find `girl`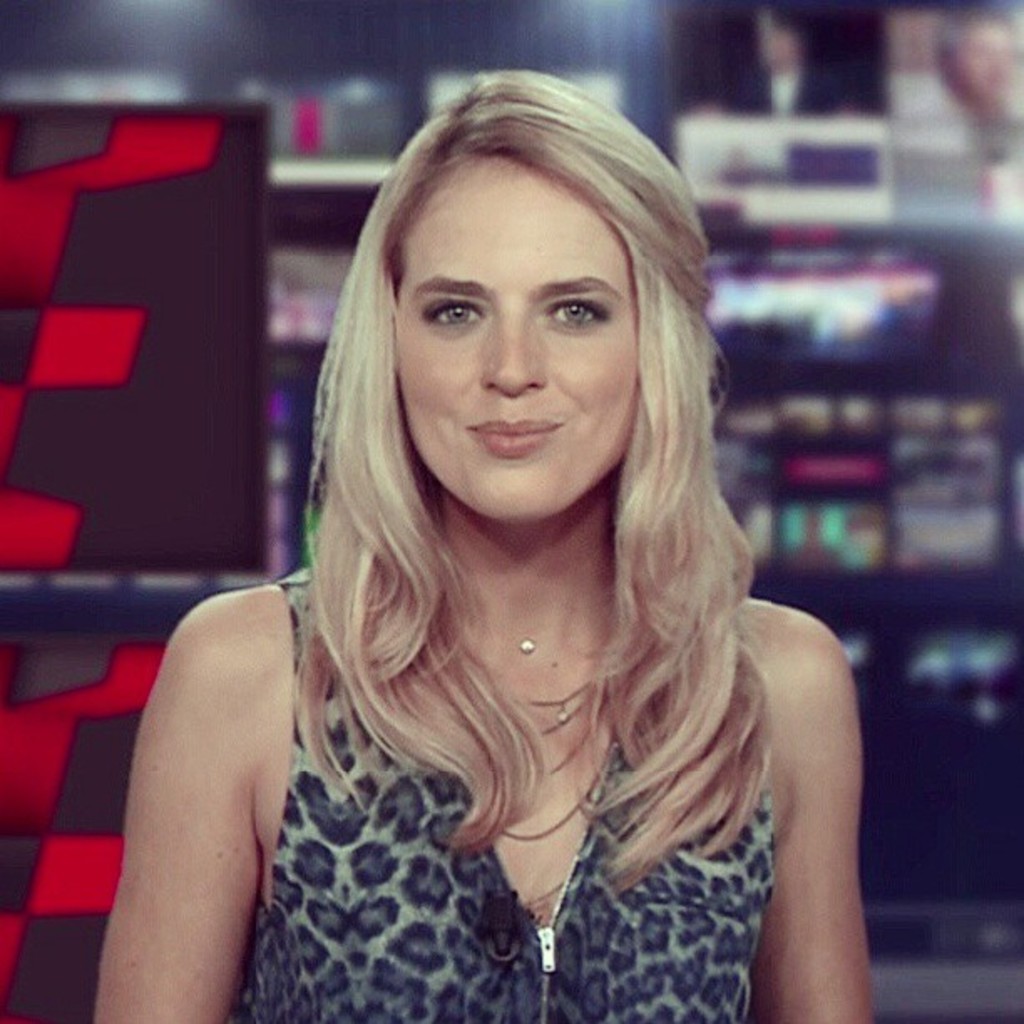
77, 64, 887, 1022
